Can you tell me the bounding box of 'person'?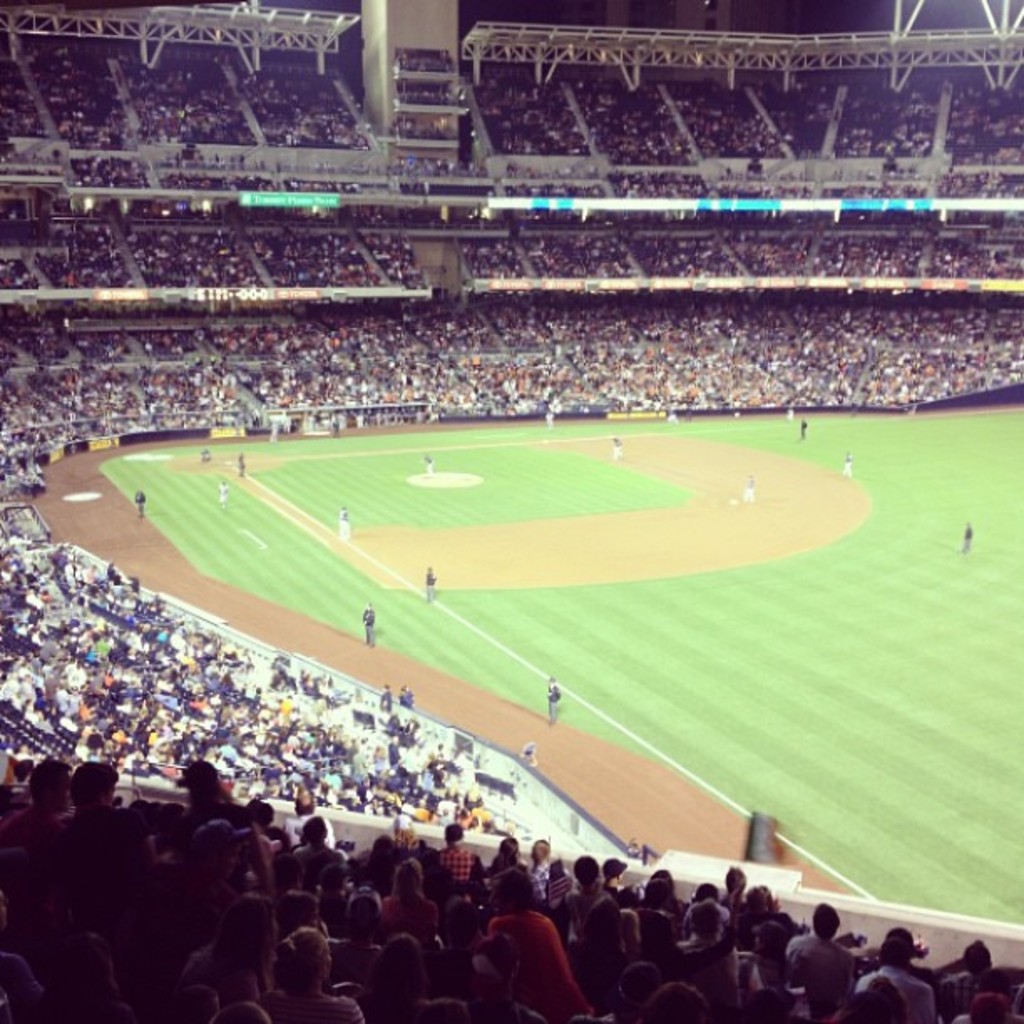
[left=234, top=447, right=246, bottom=475].
